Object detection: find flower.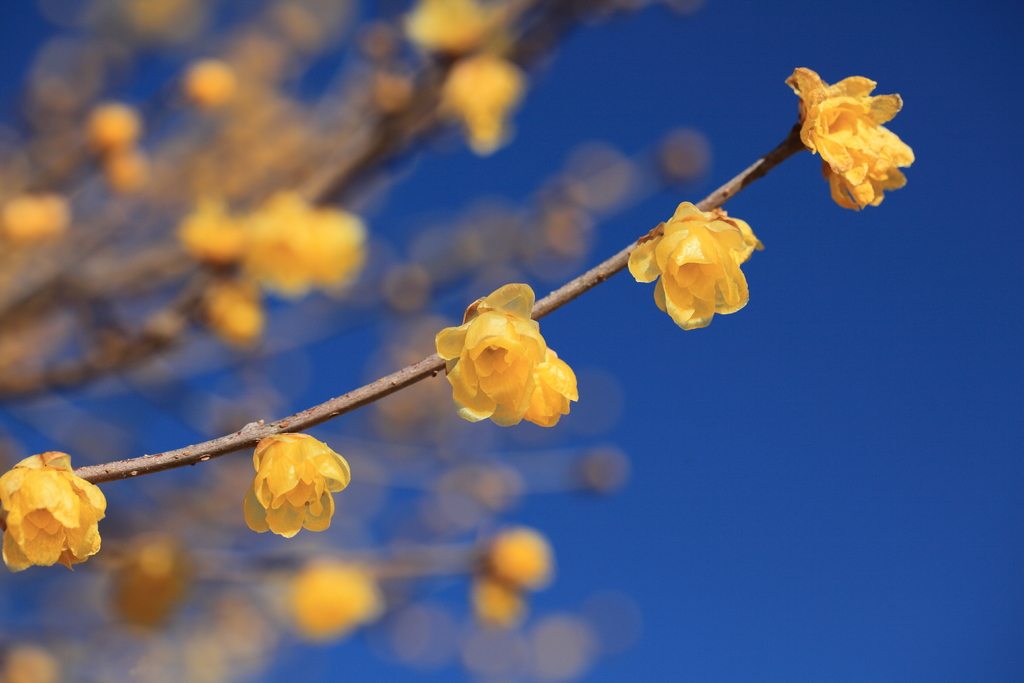
left=441, top=55, right=522, bottom=147.
